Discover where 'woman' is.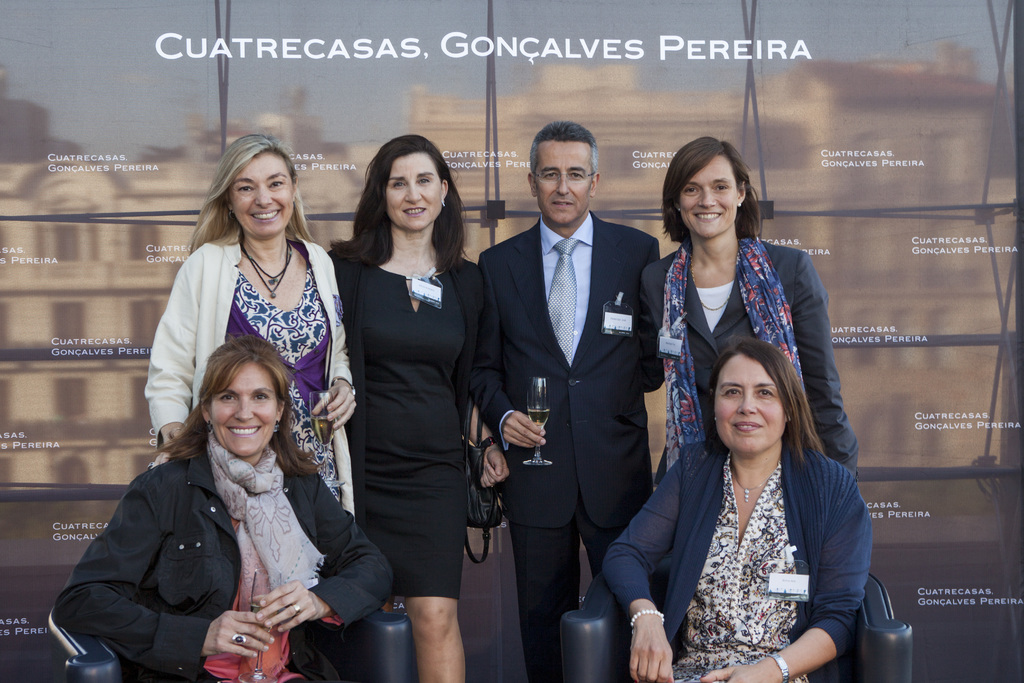
Discovered at [602, 331, 870, 682].
